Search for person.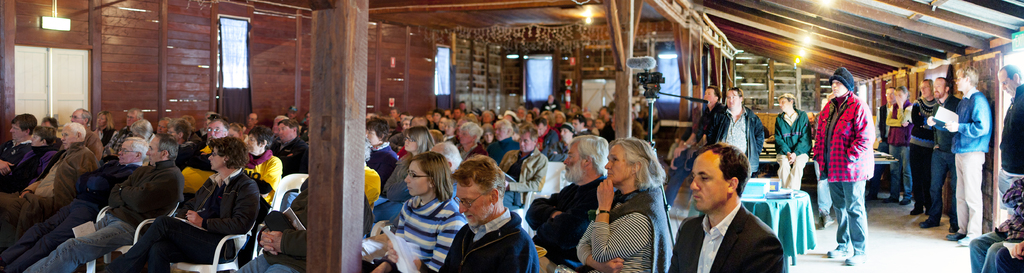
Found at bbox=(920, 69, 955, 229).
